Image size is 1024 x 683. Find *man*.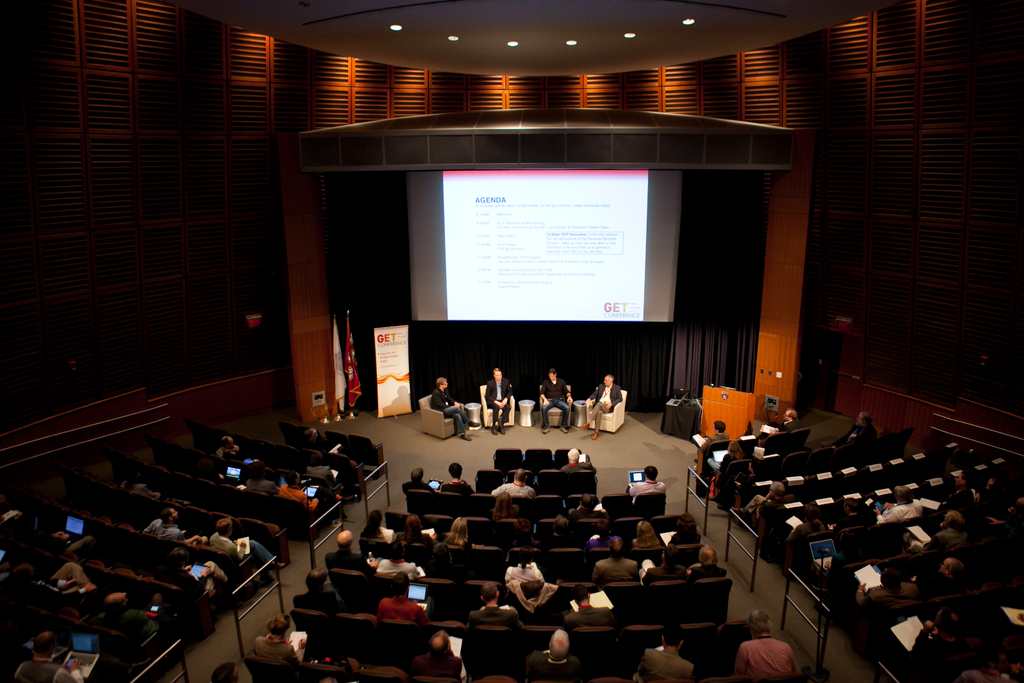
left=98, top=588, right=163, bottom=639.
